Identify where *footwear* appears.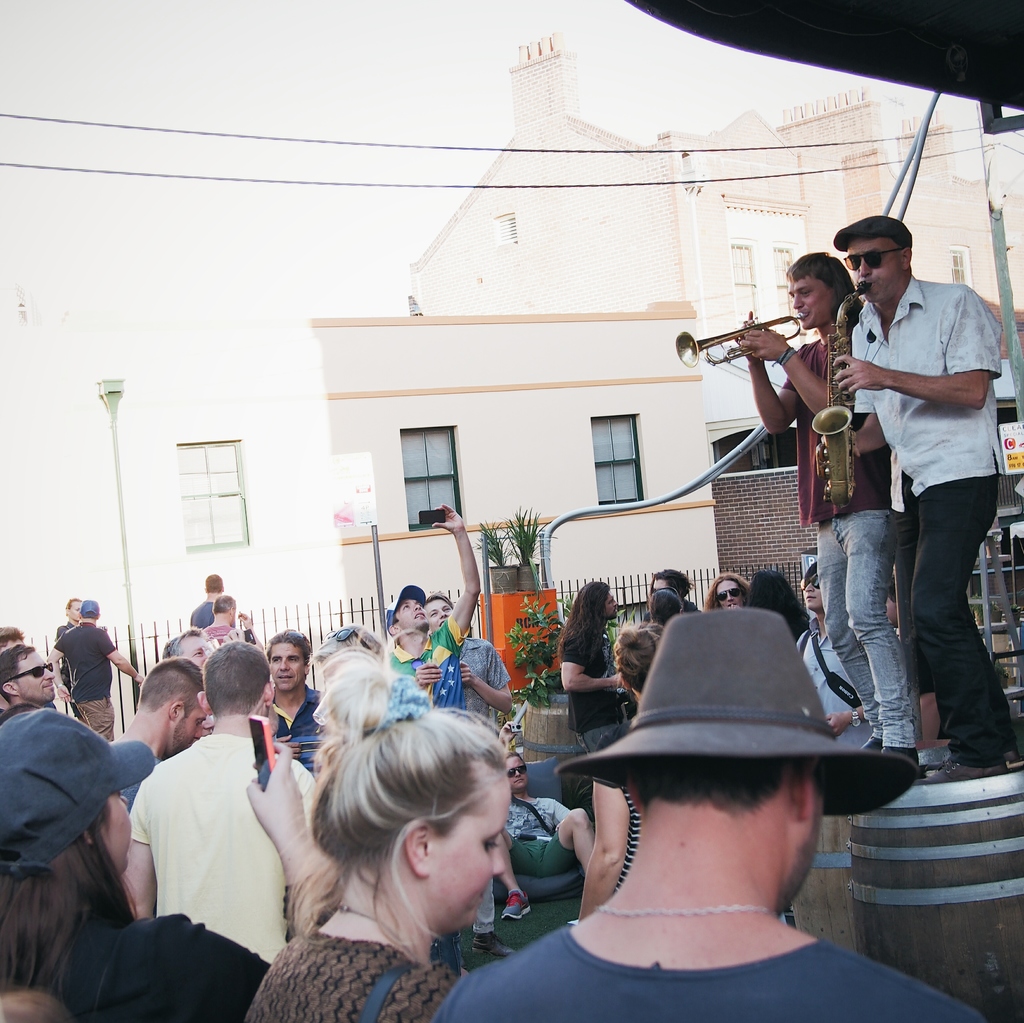
Appears at box=[499, 888, 534, 923].
